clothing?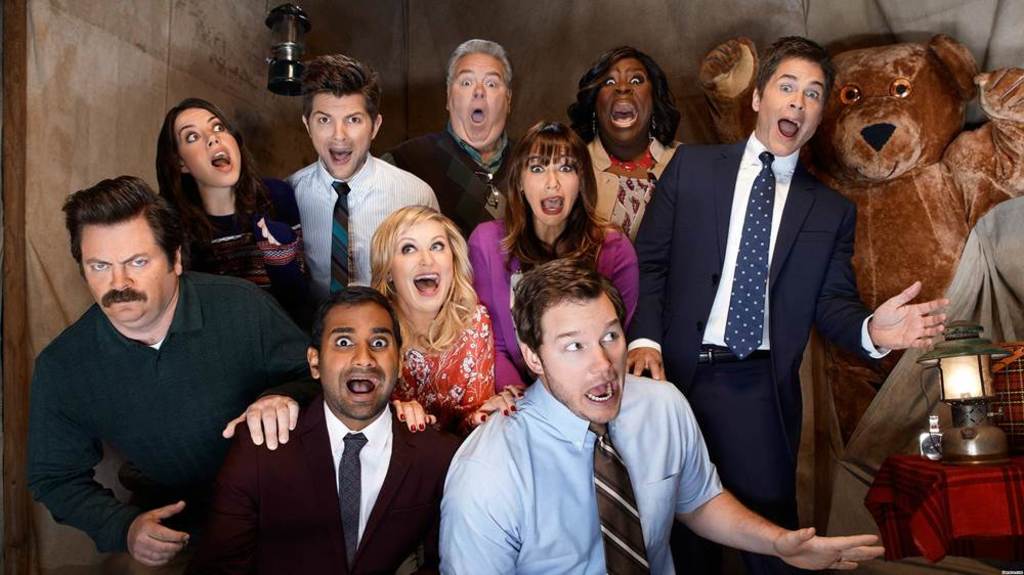
pyautogui.locateOnScreen(629, 130, 886, 574)
